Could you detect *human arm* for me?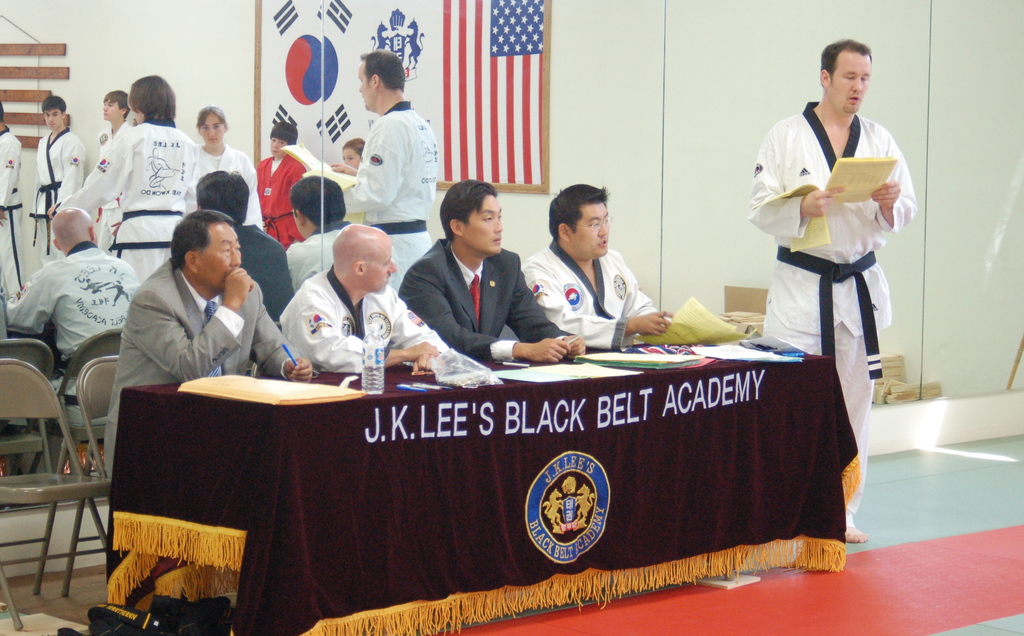
Detection result: region(337, 114, 404, 216).
